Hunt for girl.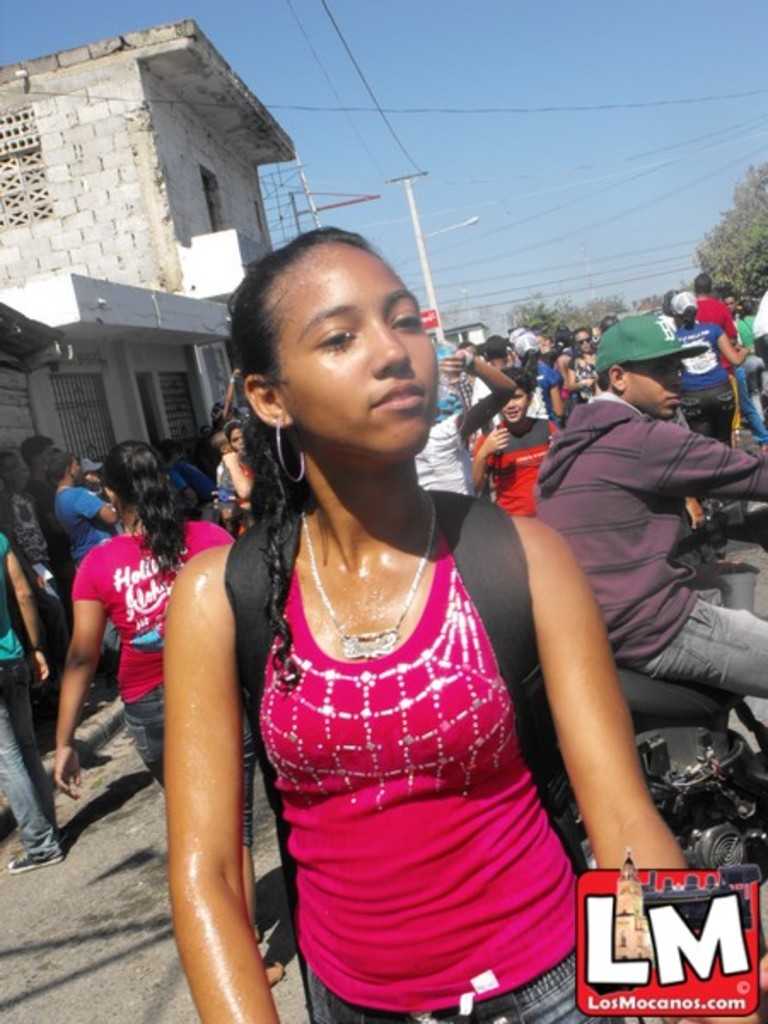
Hunted down at 561 326 606 403.
